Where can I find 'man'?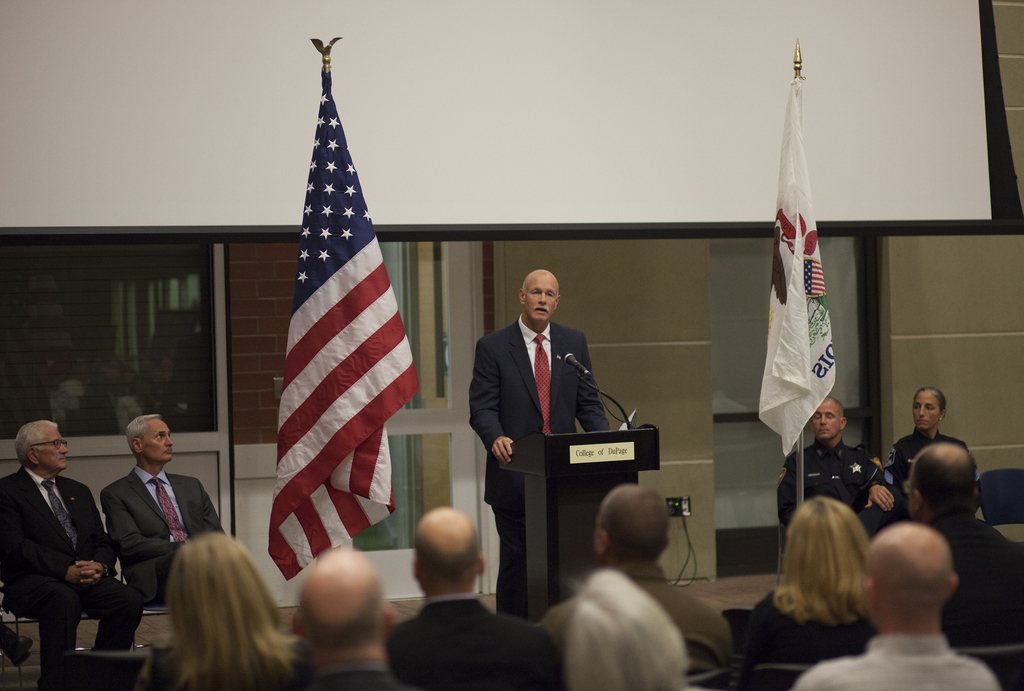
You can find it at bbox=(862, 440, 1023, 645).
